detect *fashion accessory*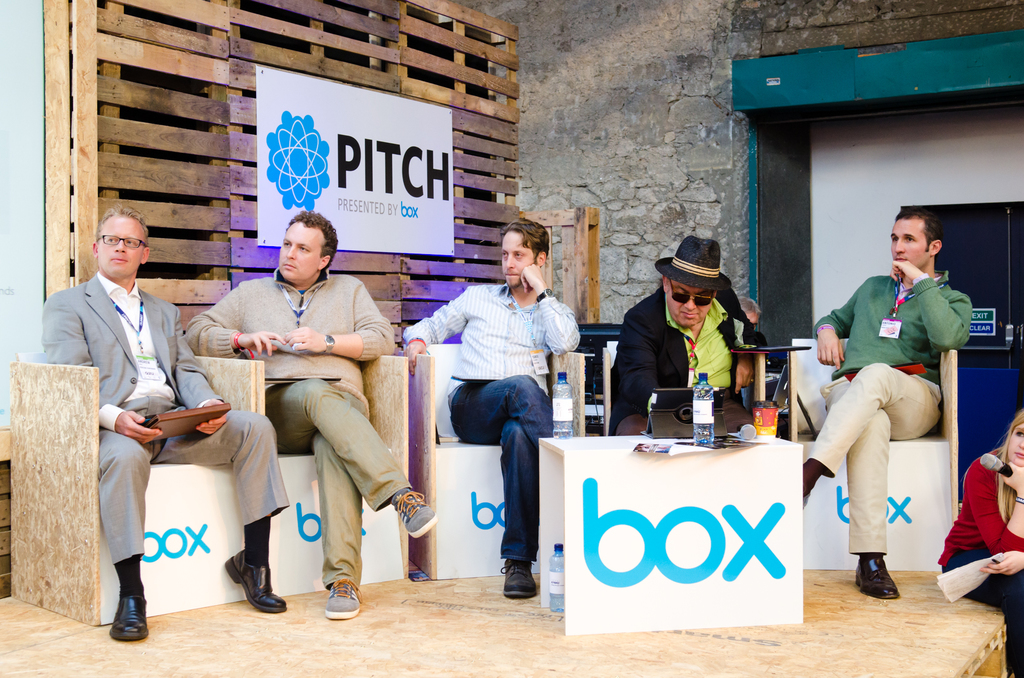
[322, 332, 336, 354]
